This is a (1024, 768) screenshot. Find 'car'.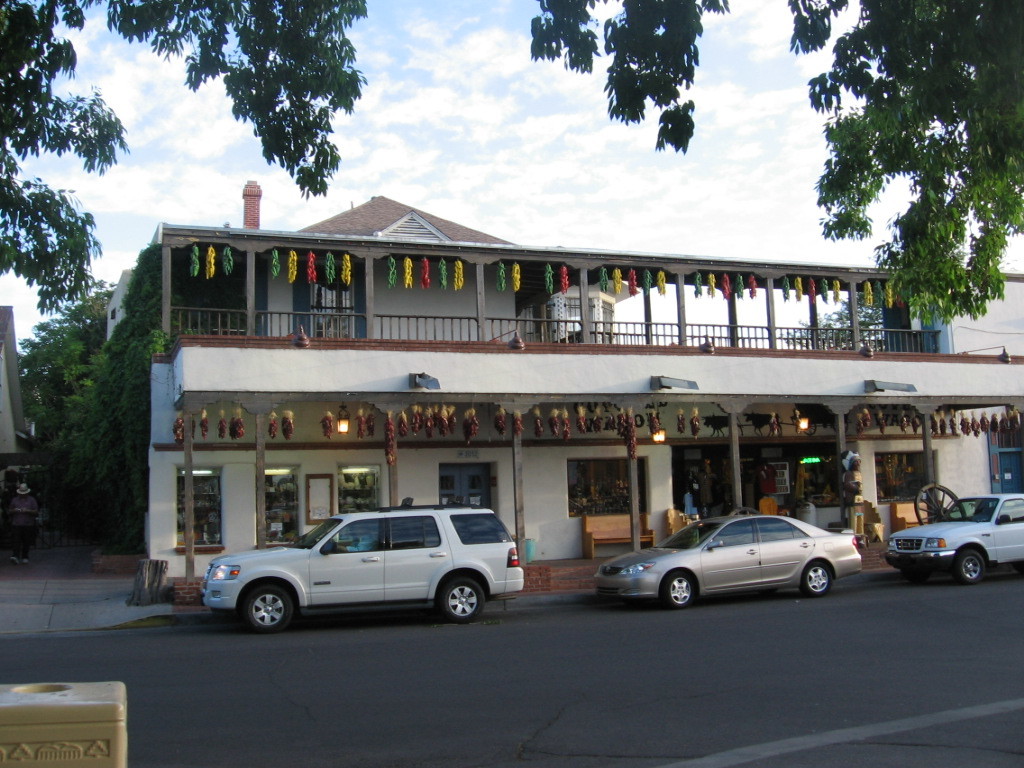
Bounding box: select_region(203, 504, 529, 631).
